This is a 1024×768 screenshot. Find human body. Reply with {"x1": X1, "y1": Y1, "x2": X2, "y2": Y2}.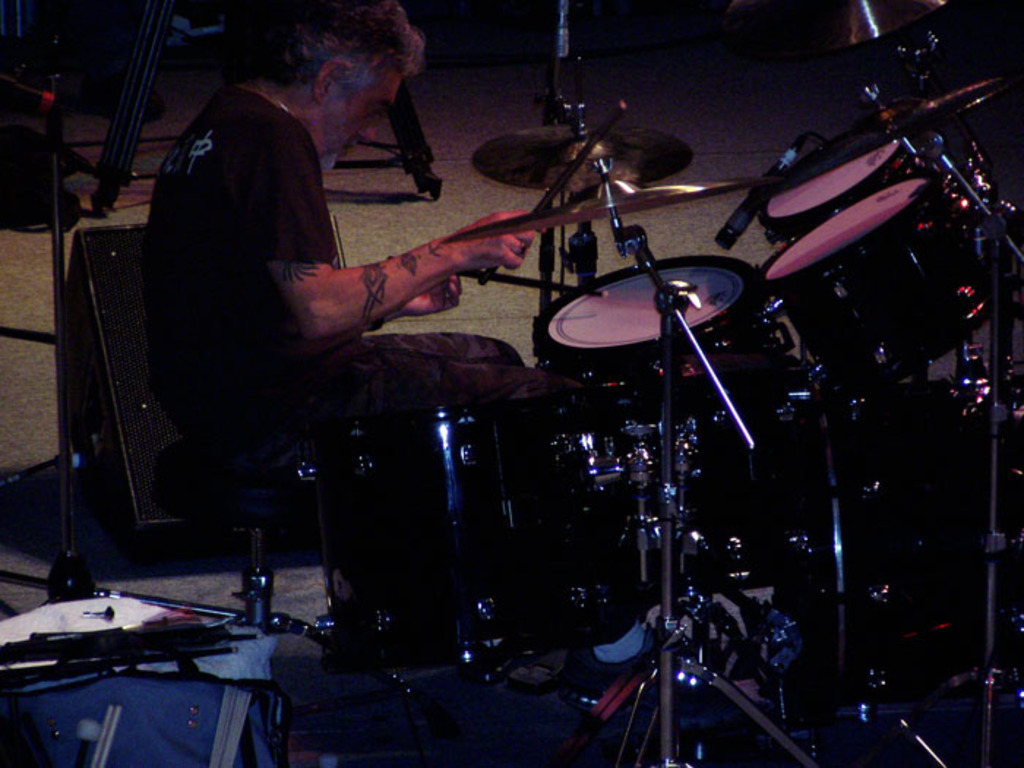
{"x1": 114, "y1": 6, "x2": 470, "y2": 559}.
